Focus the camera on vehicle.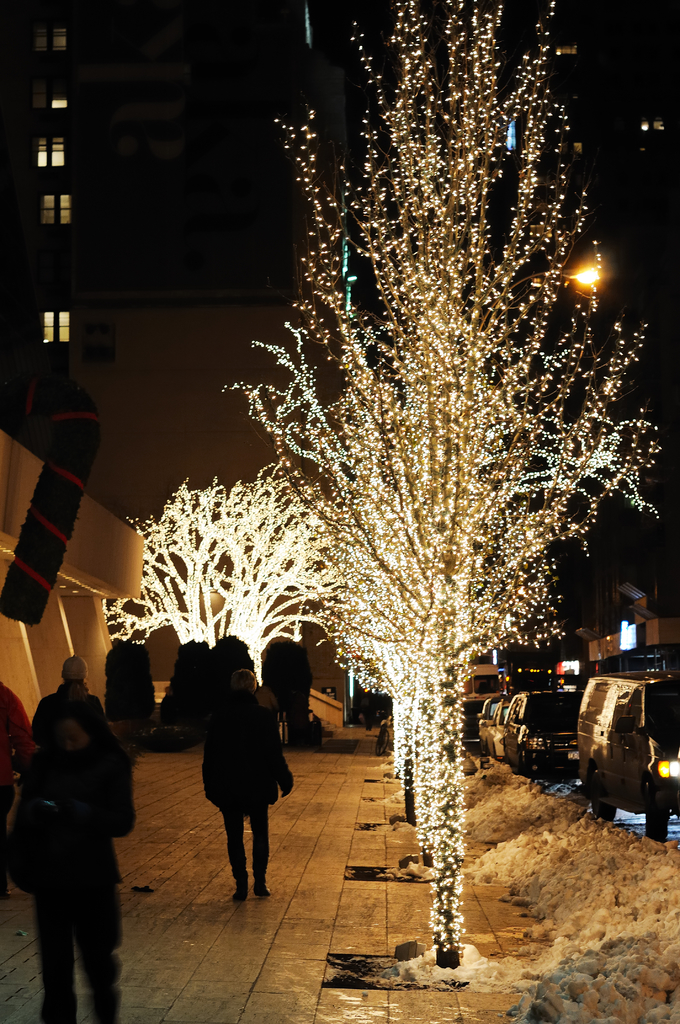
Focus region: Rect(574, 670, 679, 838).
